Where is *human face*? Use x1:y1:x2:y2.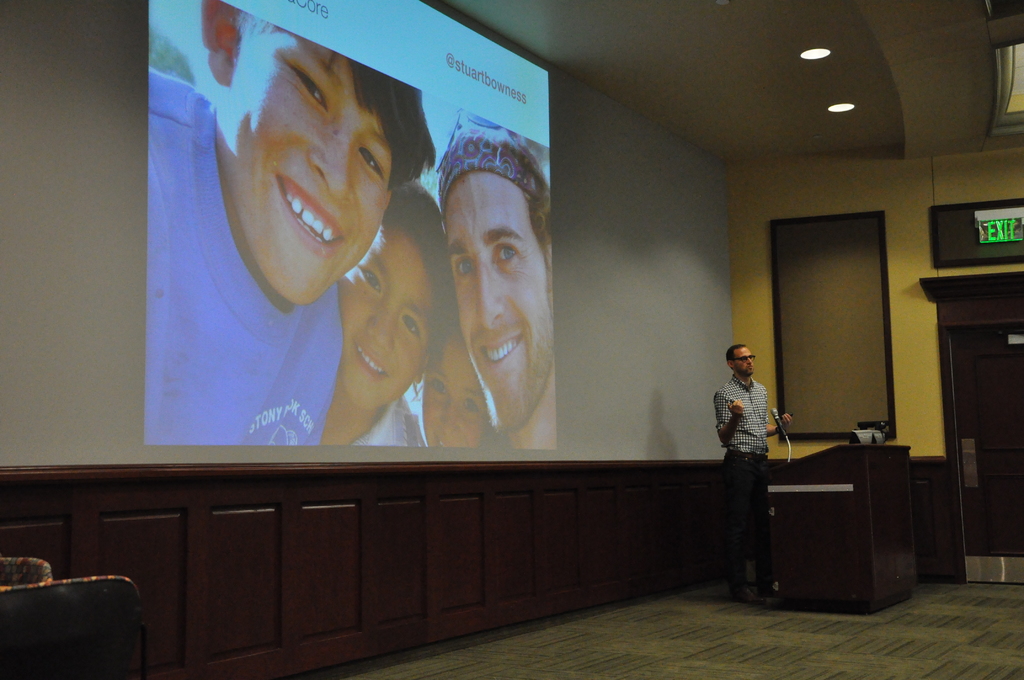
733:345:752:375.
